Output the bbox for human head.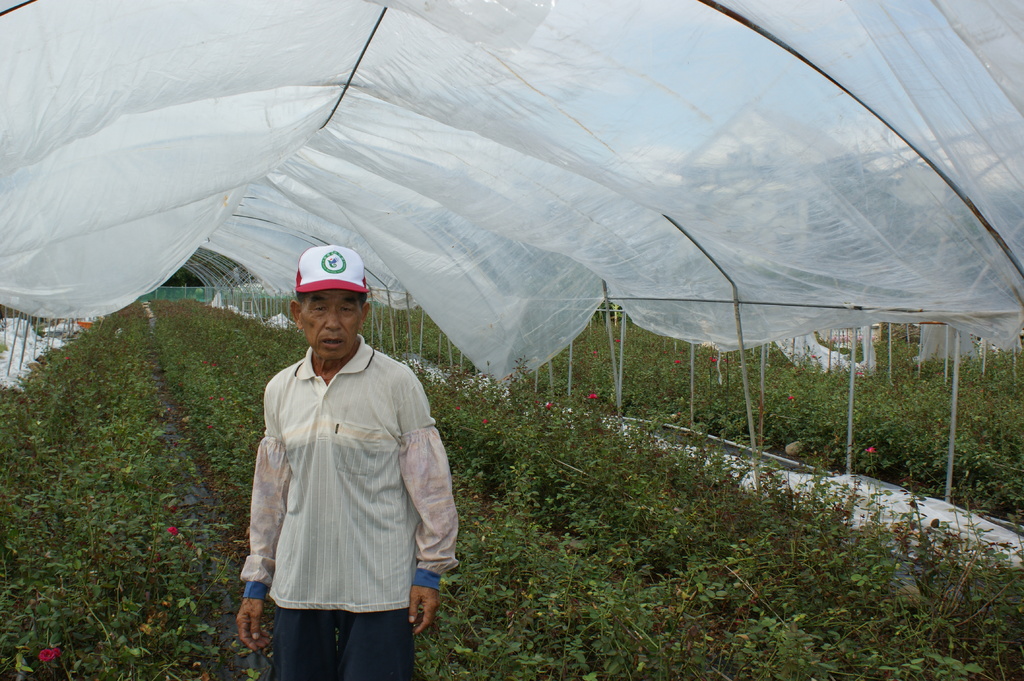
Rect(291, 246, 371, 364).
